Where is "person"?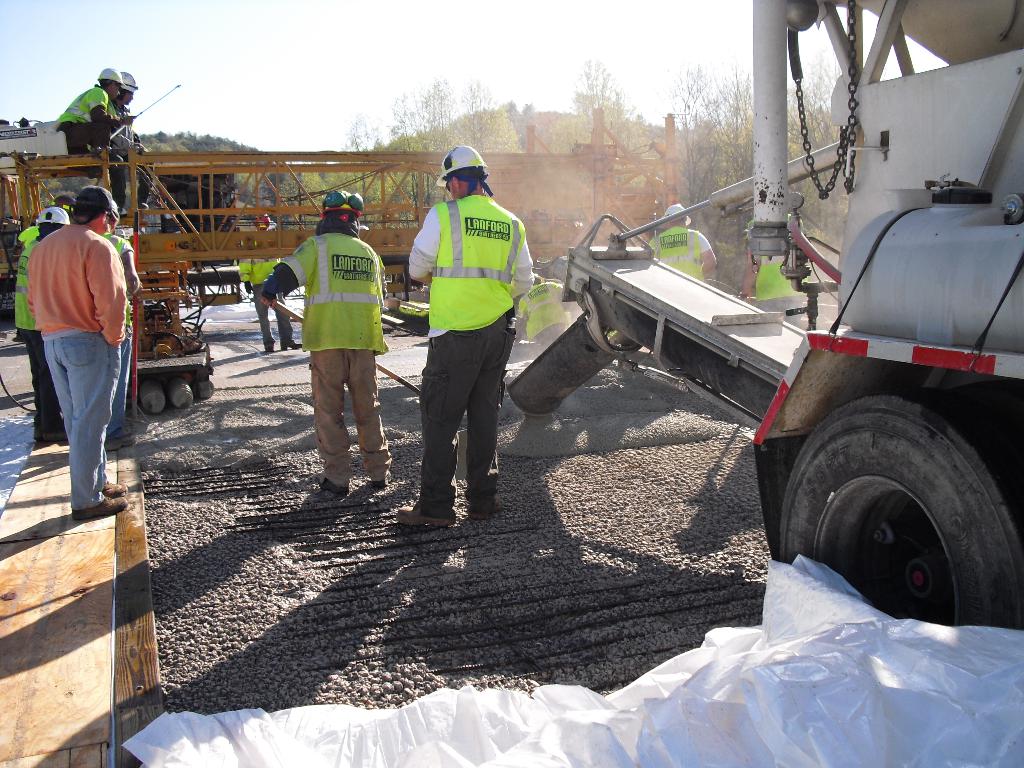
locate(26, 188, 127, 536).
